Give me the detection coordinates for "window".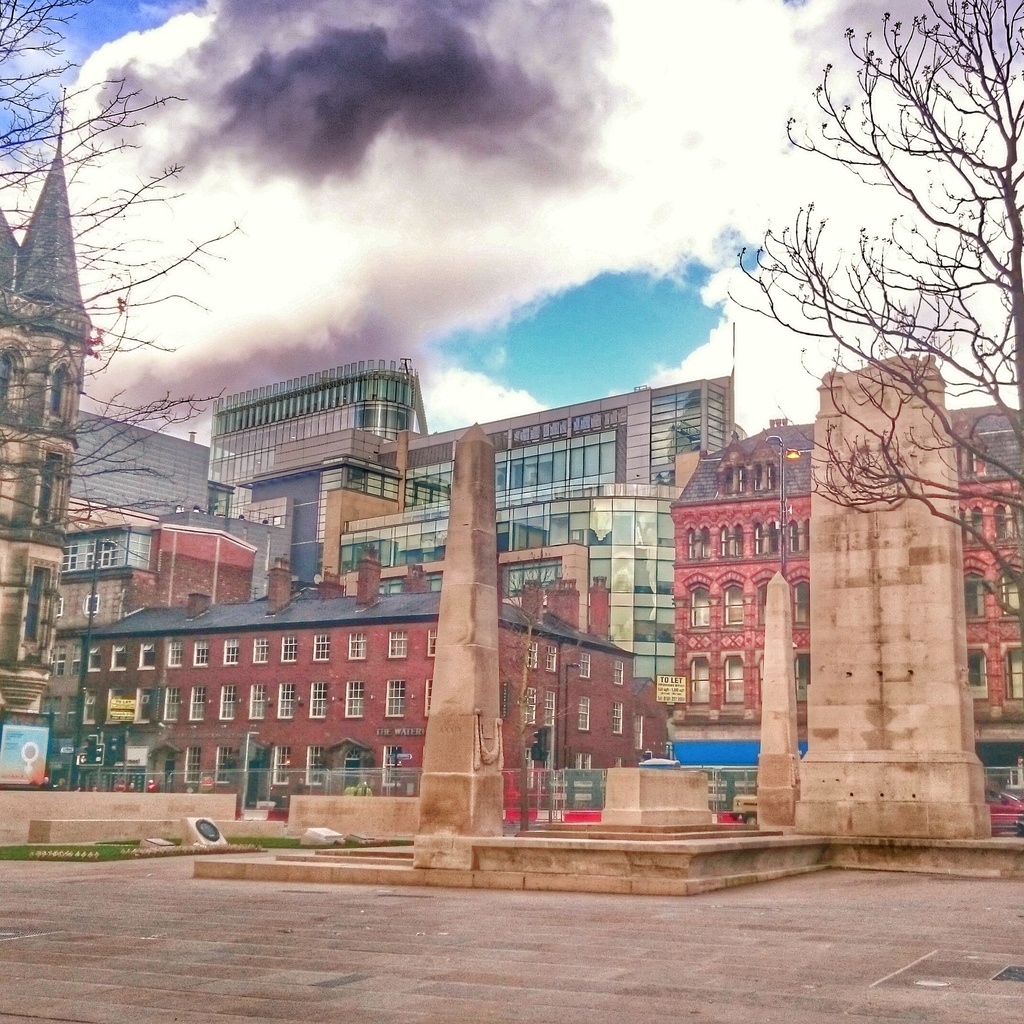
Rect(342, 680, 364, 720).
